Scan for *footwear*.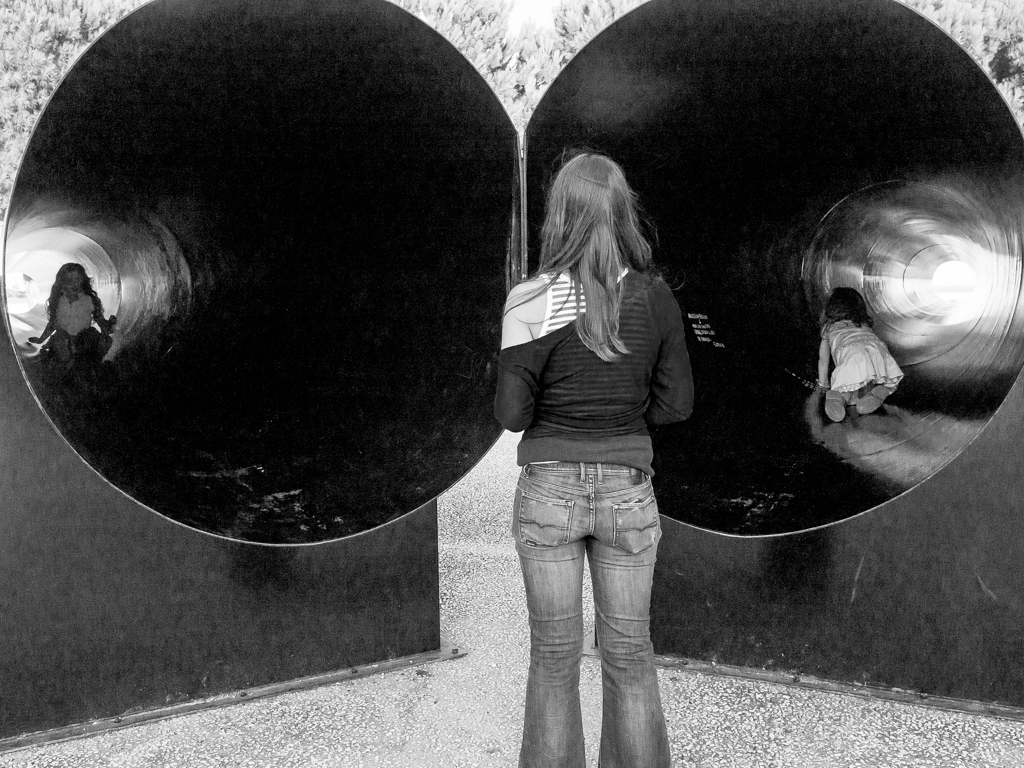
Scan result: select_region(823, 388, 845, 425).
